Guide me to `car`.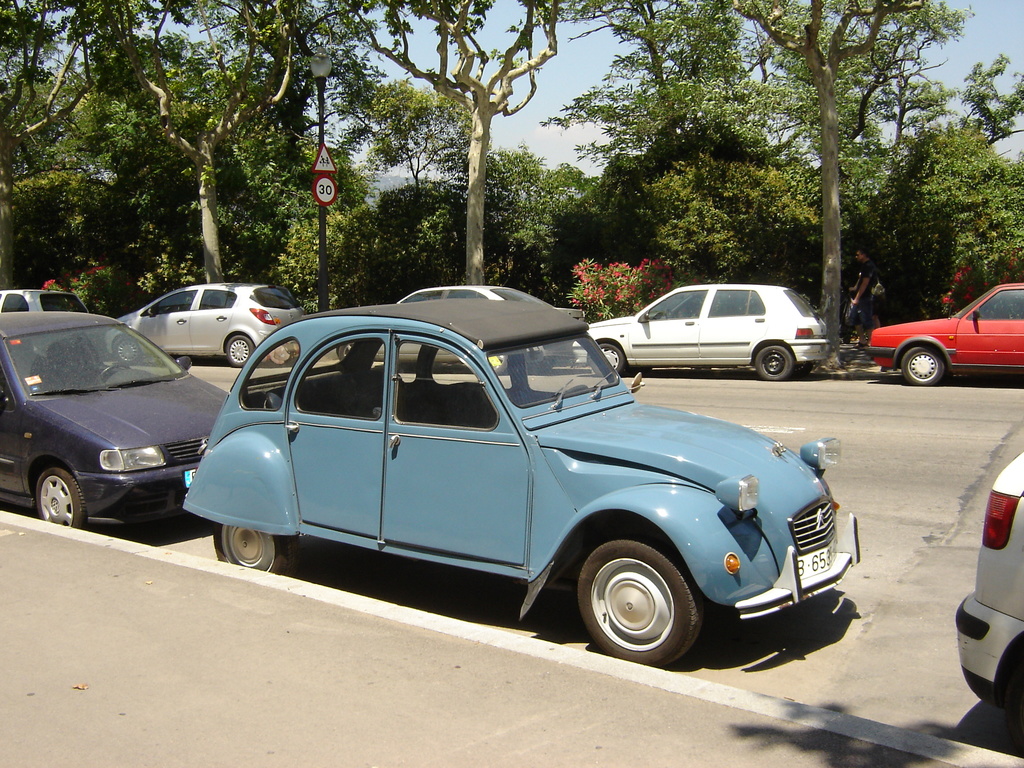
Guidance: <box>100,277,308,371</box>.
